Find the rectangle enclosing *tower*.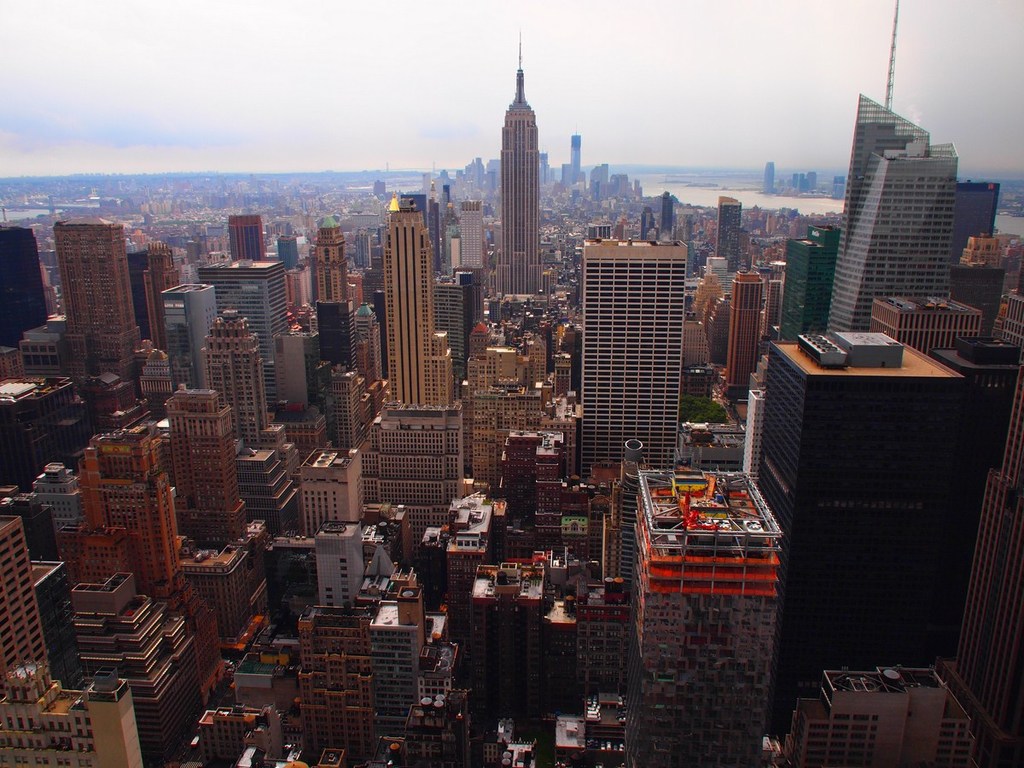
{"x1": 267, "y1": 329, "x2": 315, "y2": 420}.
